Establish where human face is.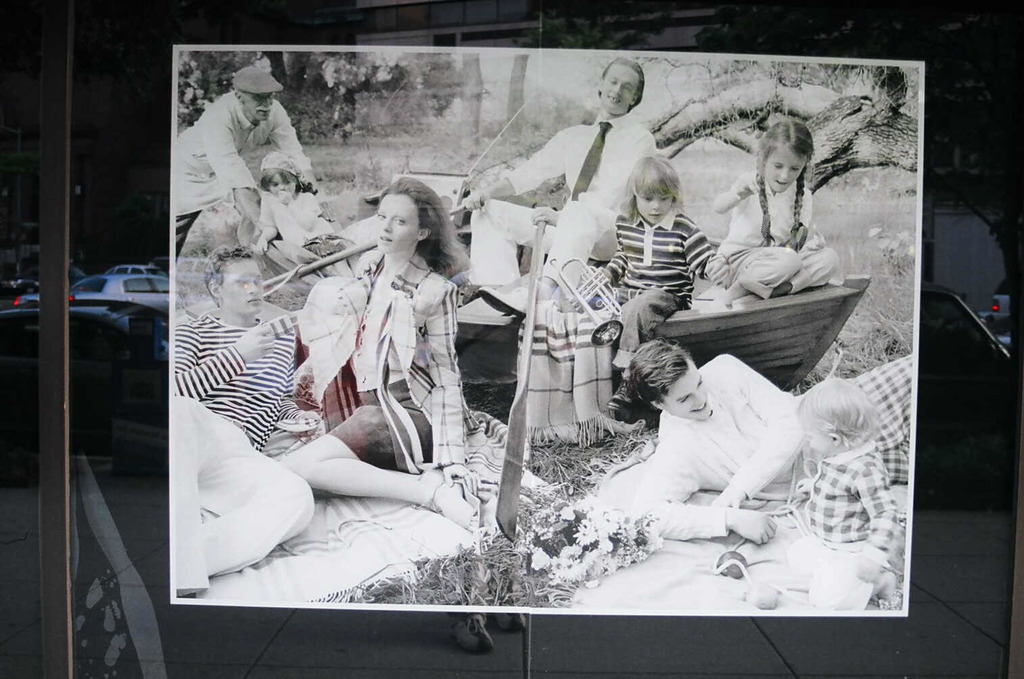
Established at bbox=[766, 145, 805, 192].
